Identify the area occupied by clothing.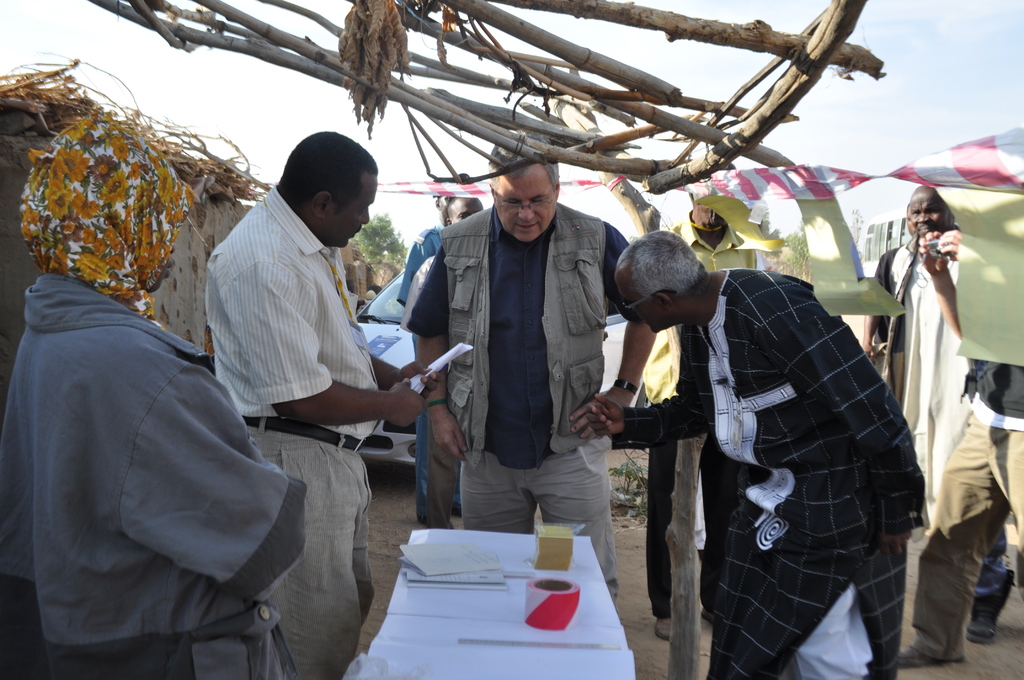
Area: <region>871, 244, 976, 529</region>.
